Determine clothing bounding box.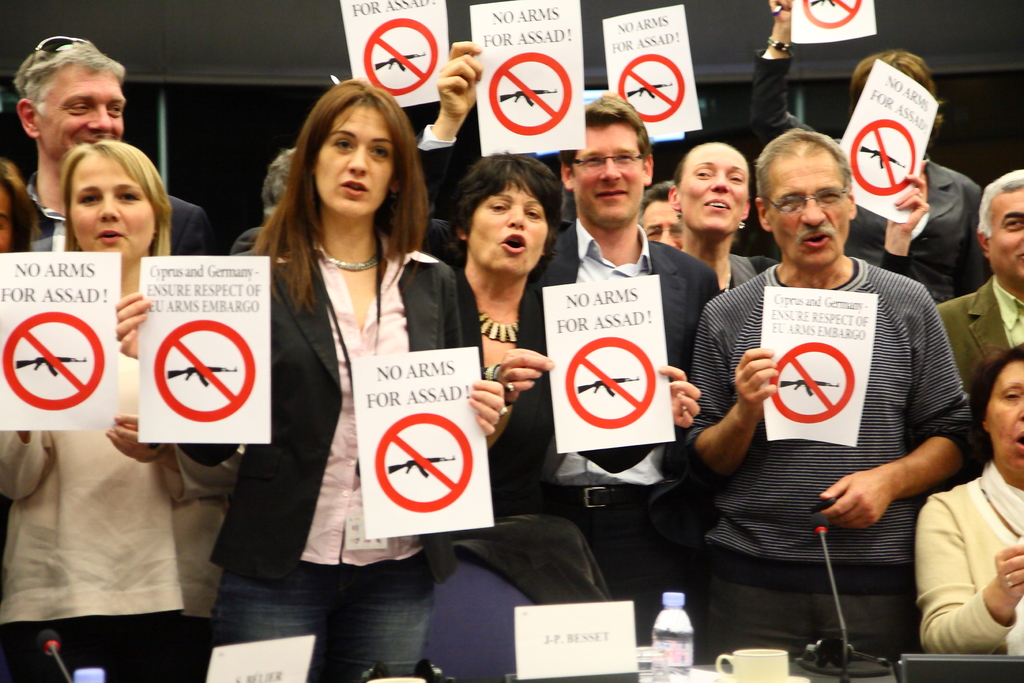
Determined: {"x1": 415, "y1": 112, "x2": 577, "y2": 318}.
